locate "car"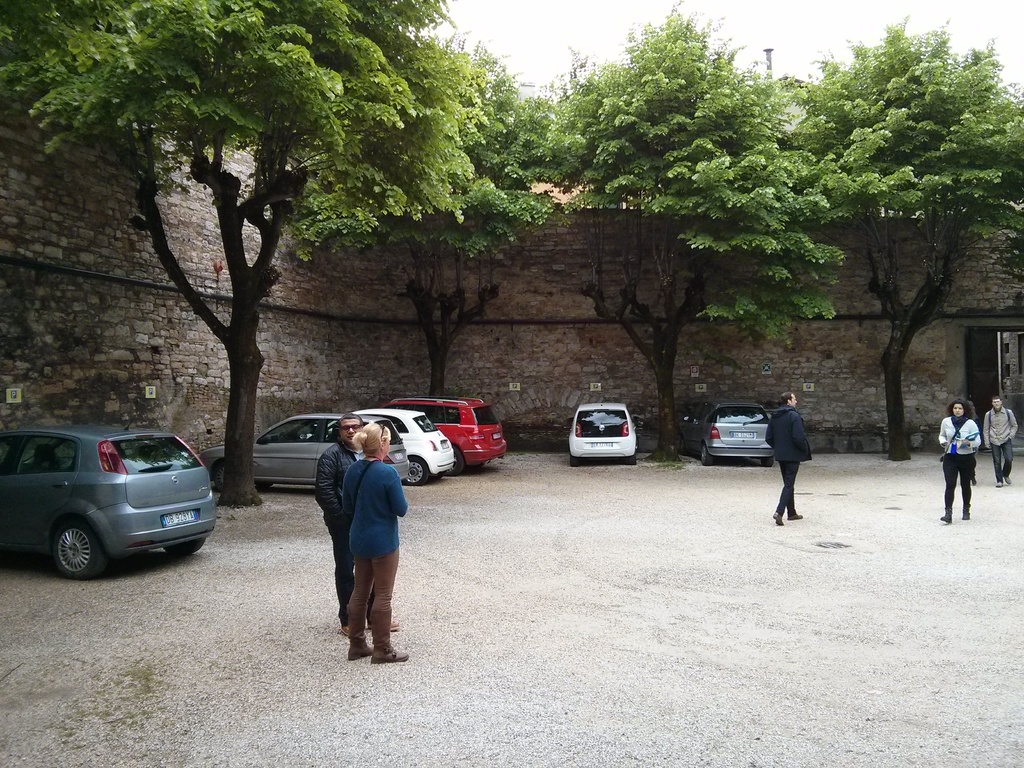
{"left": 570, "top": 403, "right": 638, "bottom": 462}
